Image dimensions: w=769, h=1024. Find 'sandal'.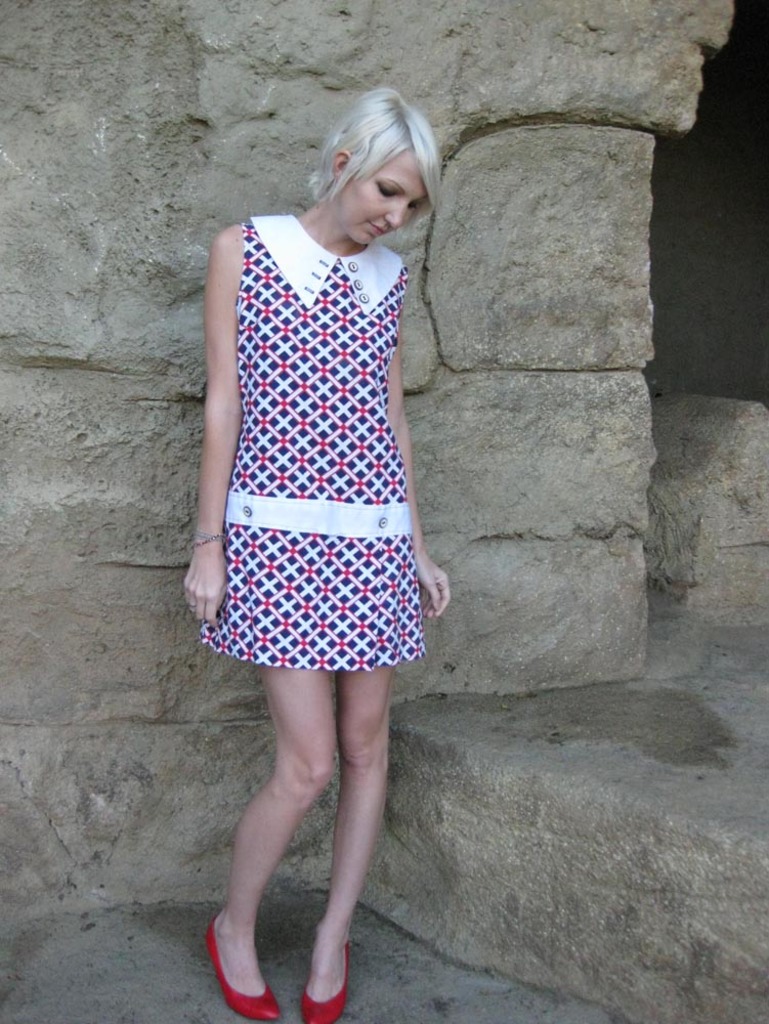
[208,922,276,1014].
